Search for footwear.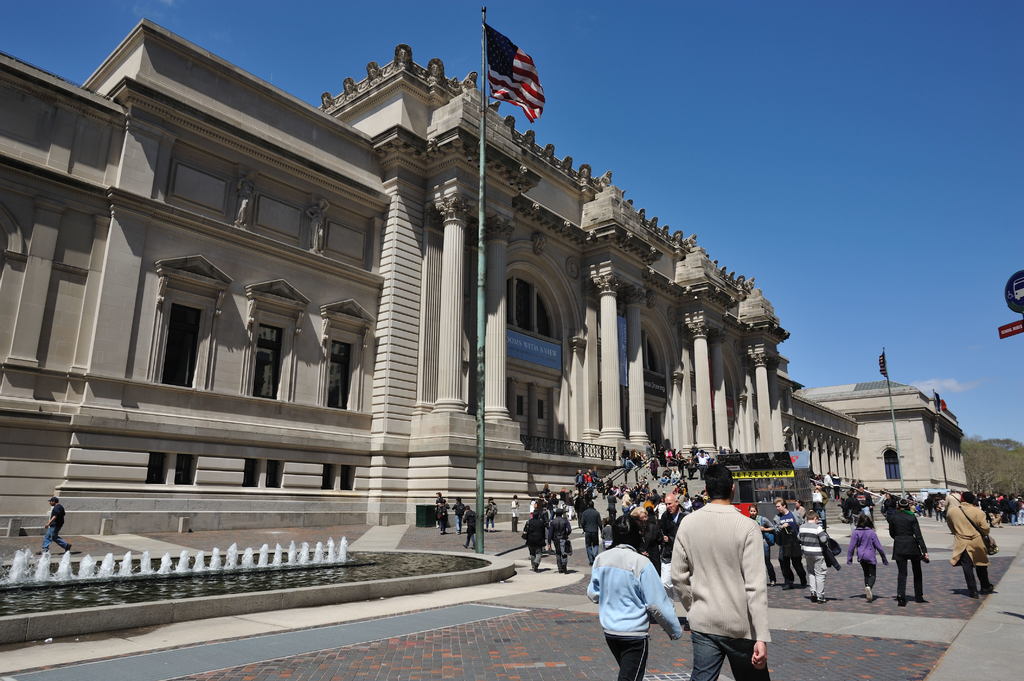
Found at bbox(33, 550, 47, 556).
